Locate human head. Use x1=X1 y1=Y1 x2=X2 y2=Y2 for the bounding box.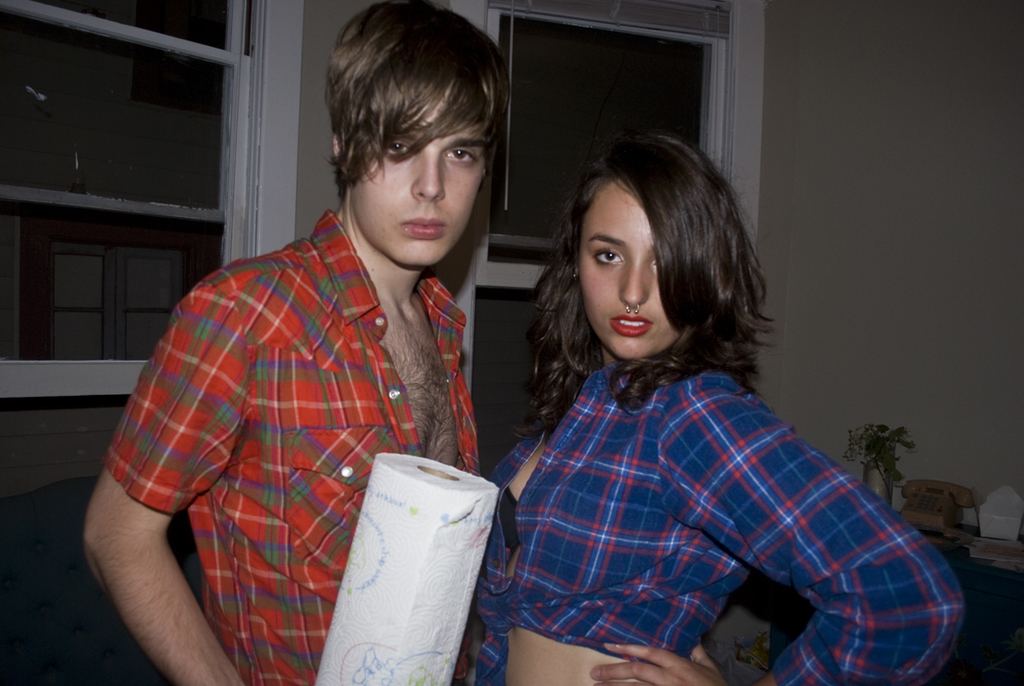
x1=541 y1=130 x2=783 y2=364.
